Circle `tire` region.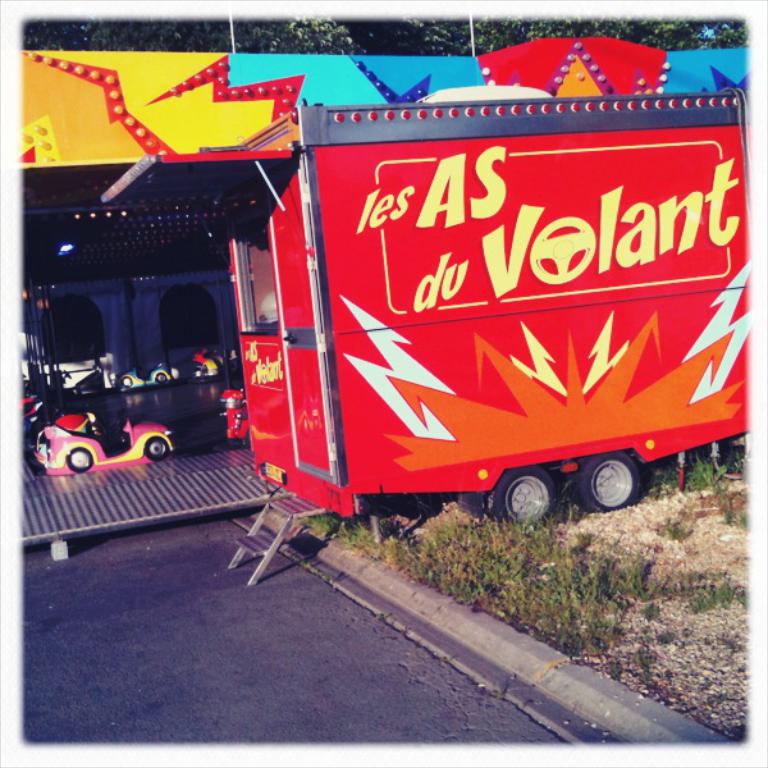
Region: l=68, t=447, r=91, b=472.
